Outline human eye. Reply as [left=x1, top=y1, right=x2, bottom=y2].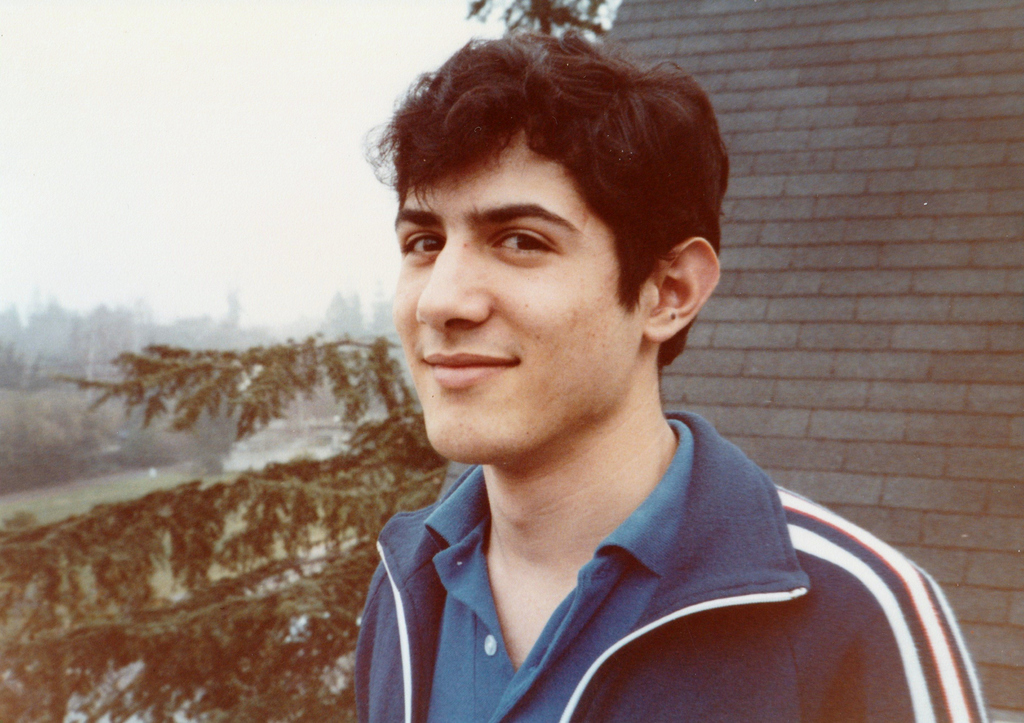
[left=400, top=228, right=447, bottom=269].
